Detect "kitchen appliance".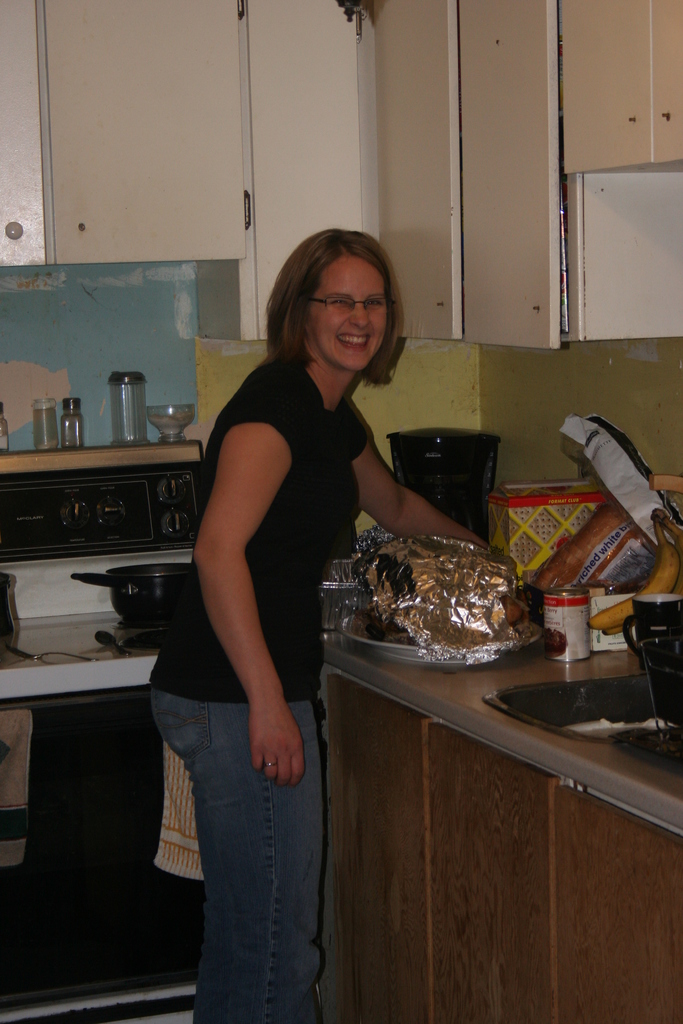
Detected at x1=21, y1=426, x2=184, y2=652.
